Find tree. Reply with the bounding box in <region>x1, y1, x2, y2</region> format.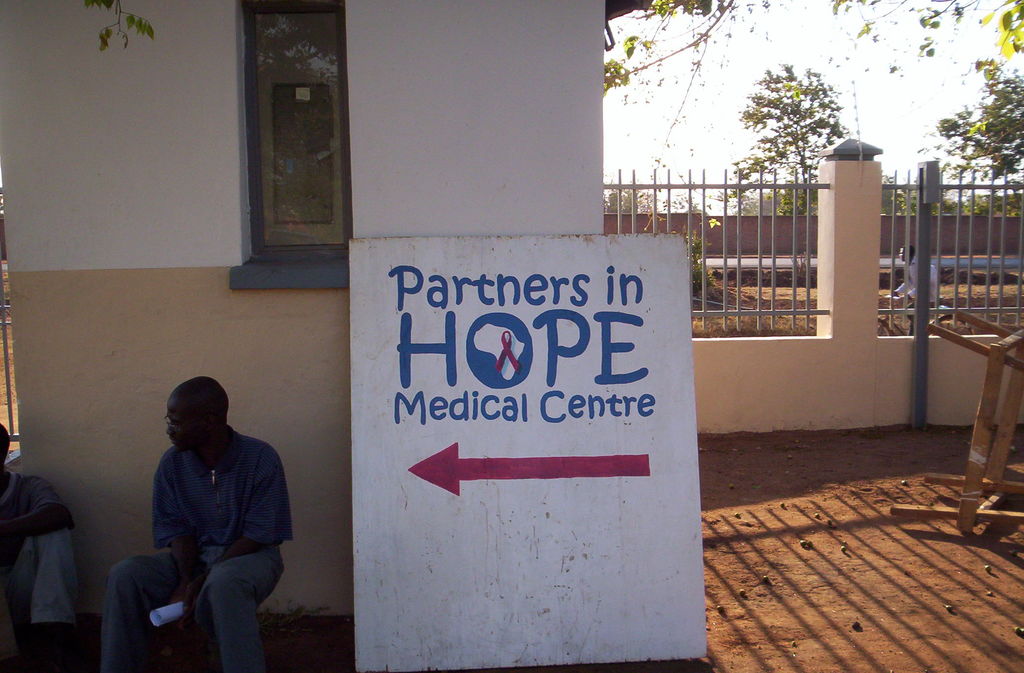
<region>921, 59, 1023, 194</region>.
